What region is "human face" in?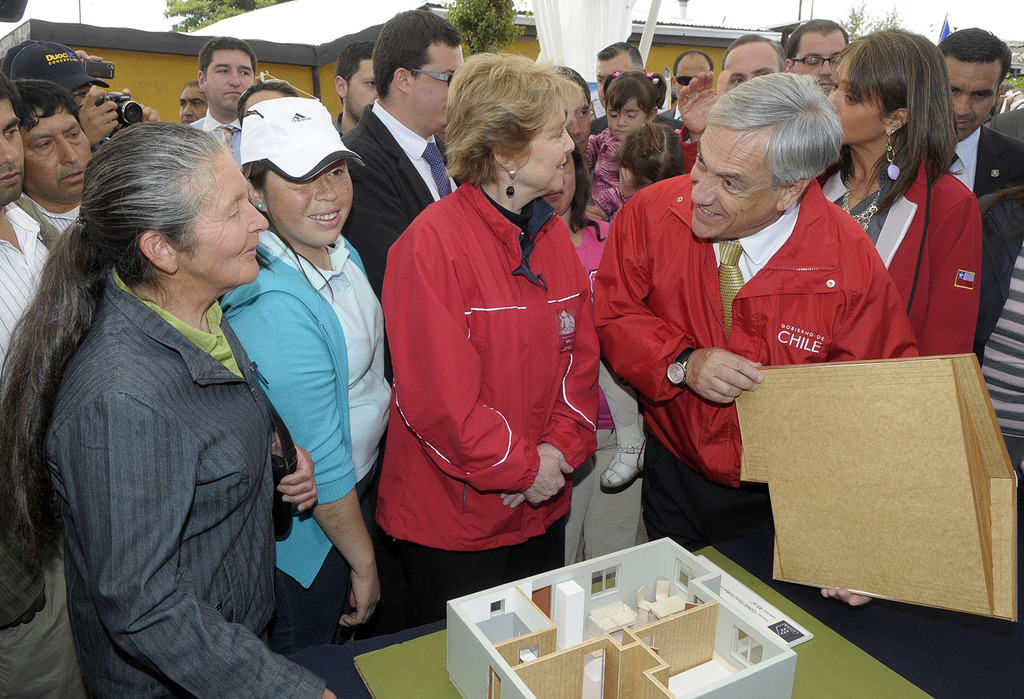
[178, 85, 208, 126].
